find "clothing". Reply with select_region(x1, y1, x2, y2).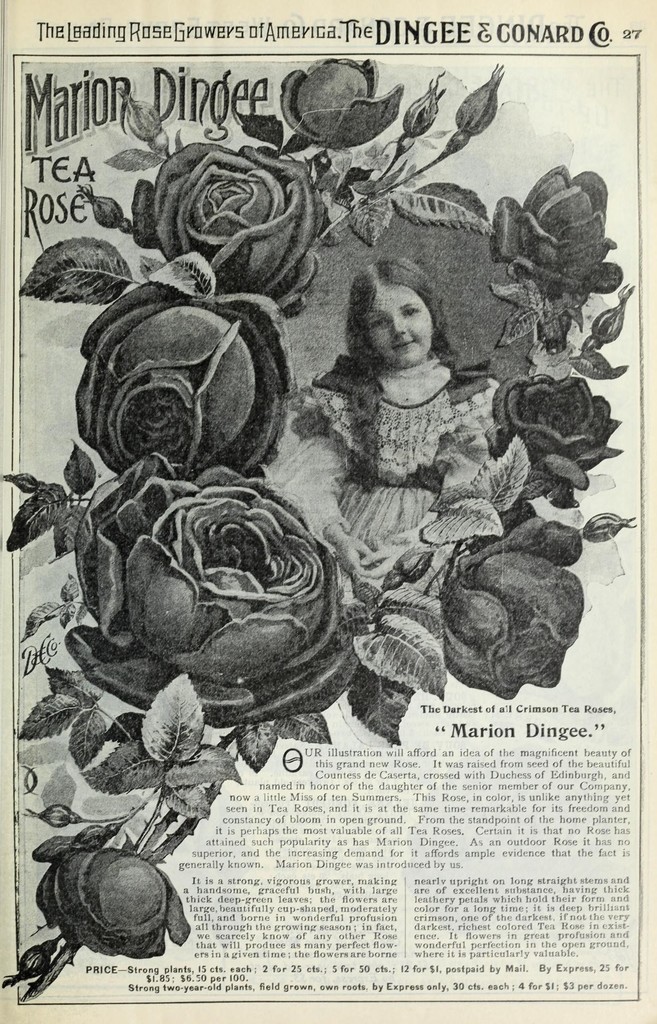
select_region(295, 358, 507, 552).
